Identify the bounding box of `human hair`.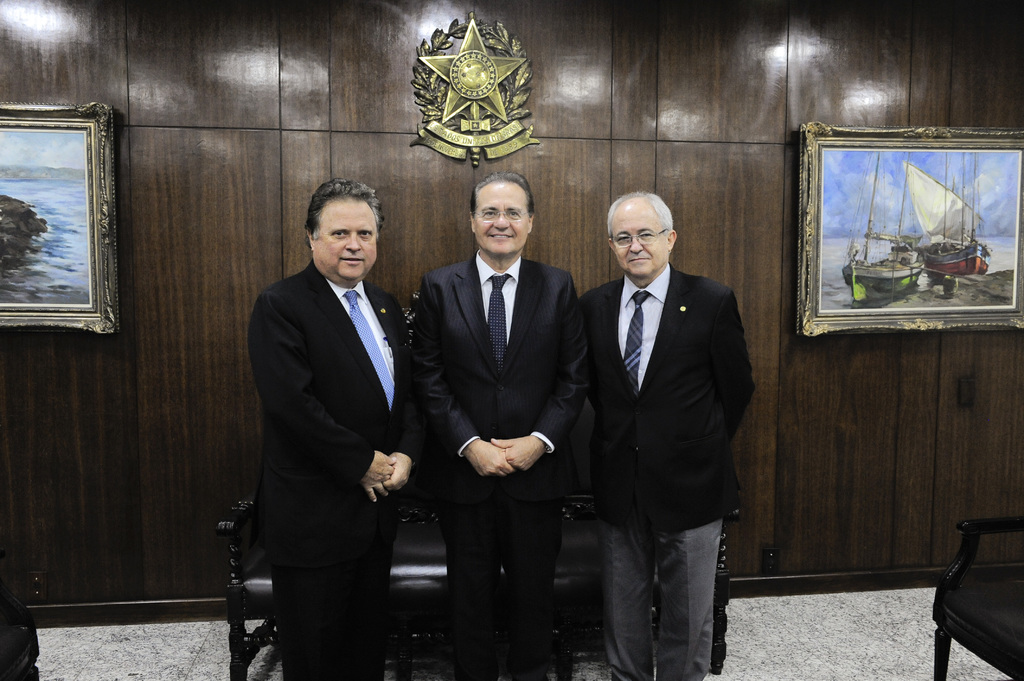
<bbox>465, 166, 531, 218</bbox>.
